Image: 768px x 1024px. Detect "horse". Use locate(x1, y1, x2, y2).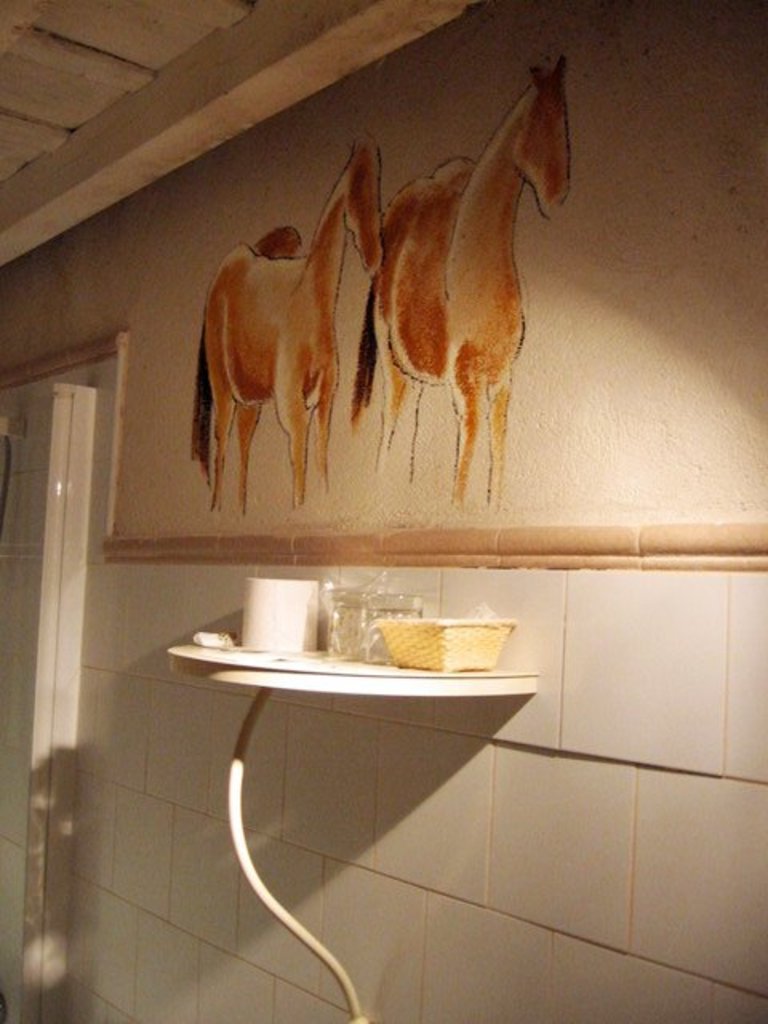
locate(184, 126, 389, 526).
